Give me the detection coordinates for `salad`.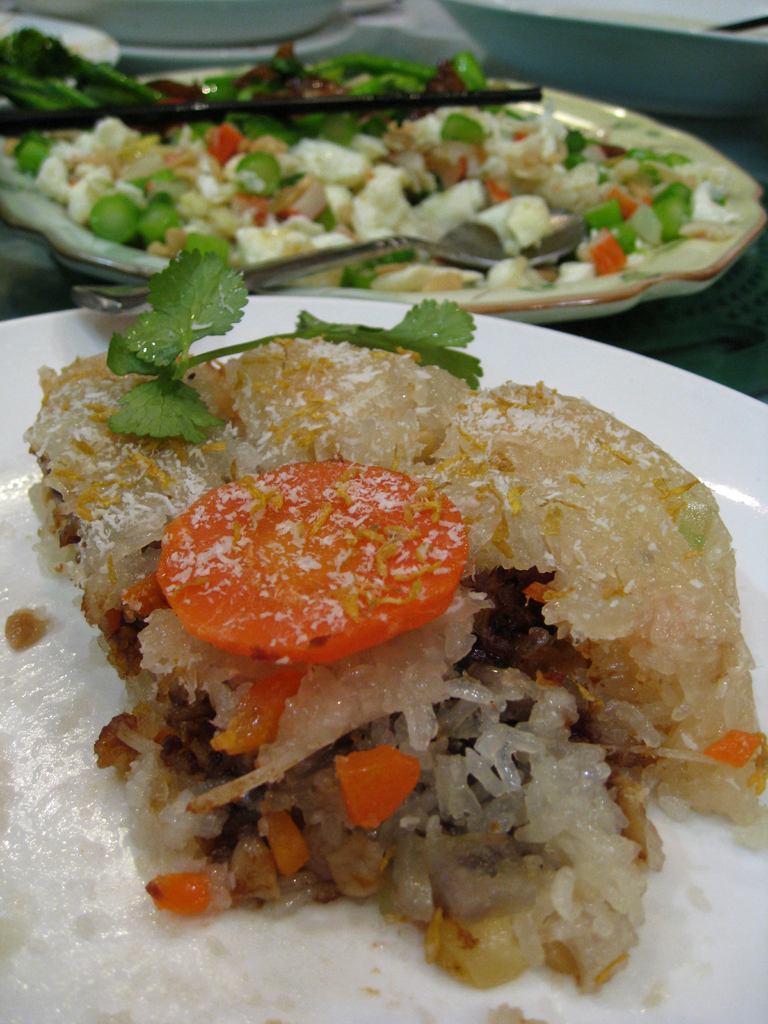
0,22,730,289.
